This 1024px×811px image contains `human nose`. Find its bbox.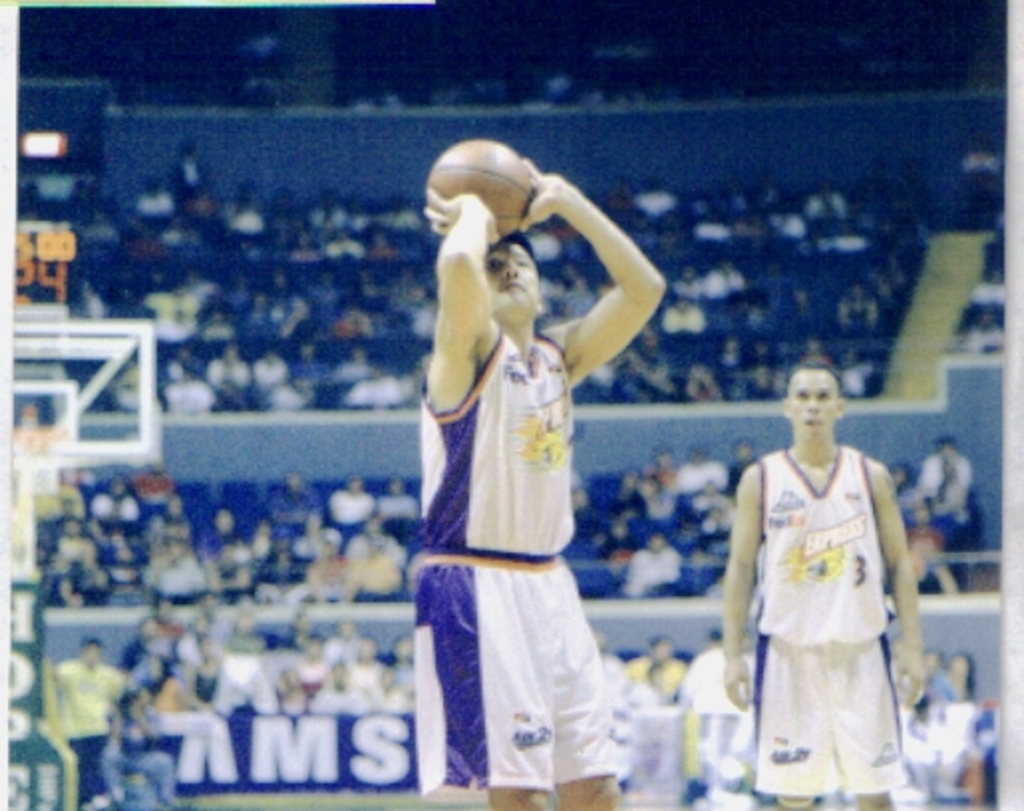
503:260:519:278.
